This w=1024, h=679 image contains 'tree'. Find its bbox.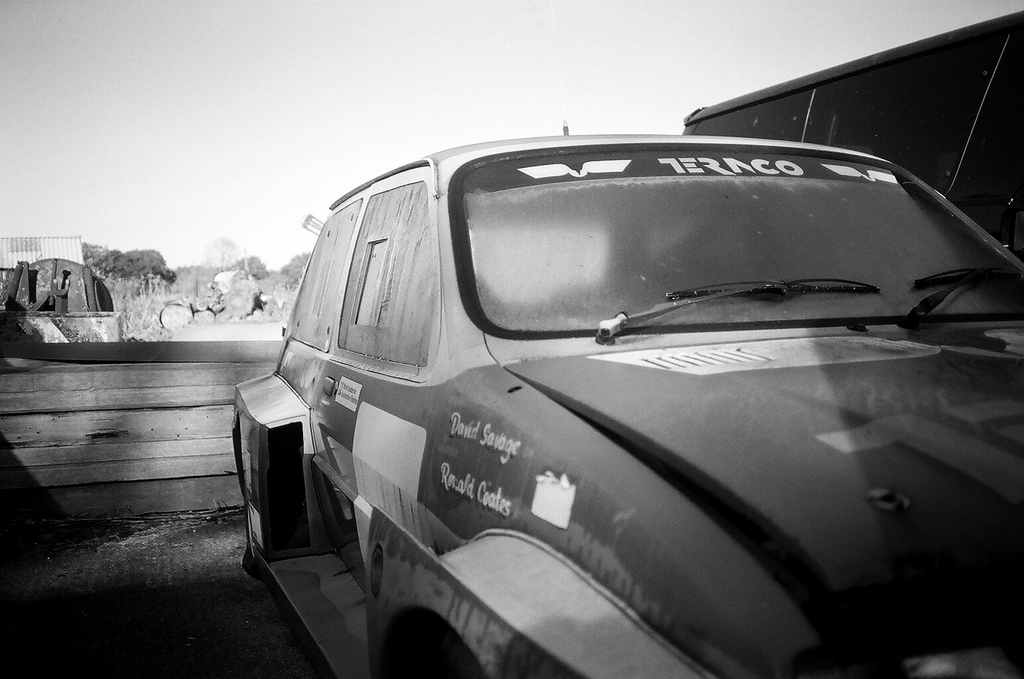
(left=111, top=249, right=176, bottom=280).
